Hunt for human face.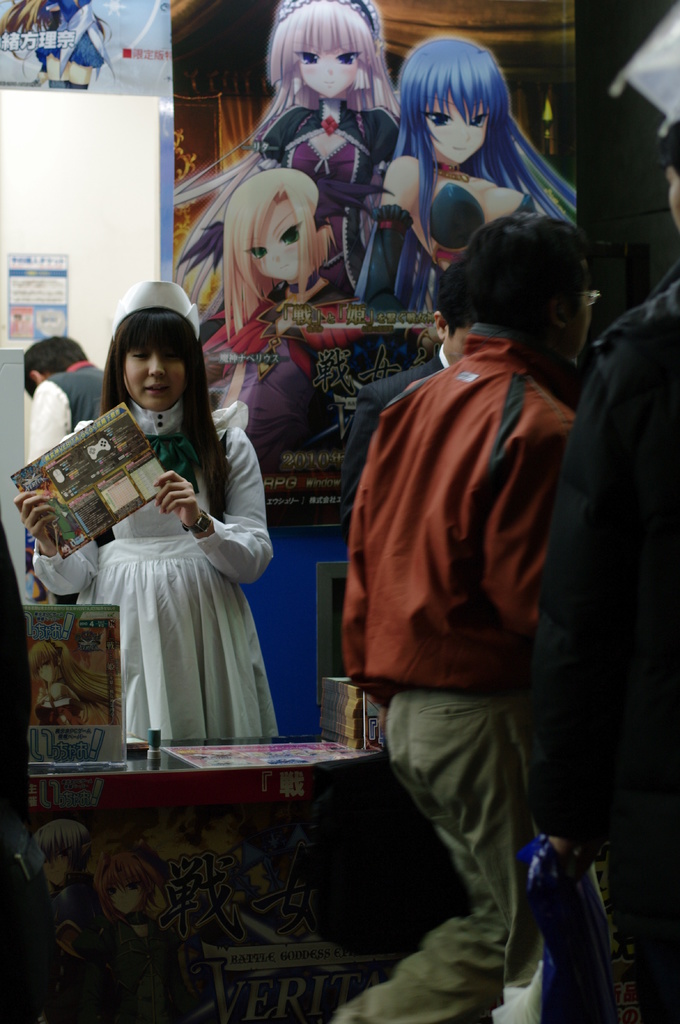
Hunted down at select_region(571, 267, 592, 358).
